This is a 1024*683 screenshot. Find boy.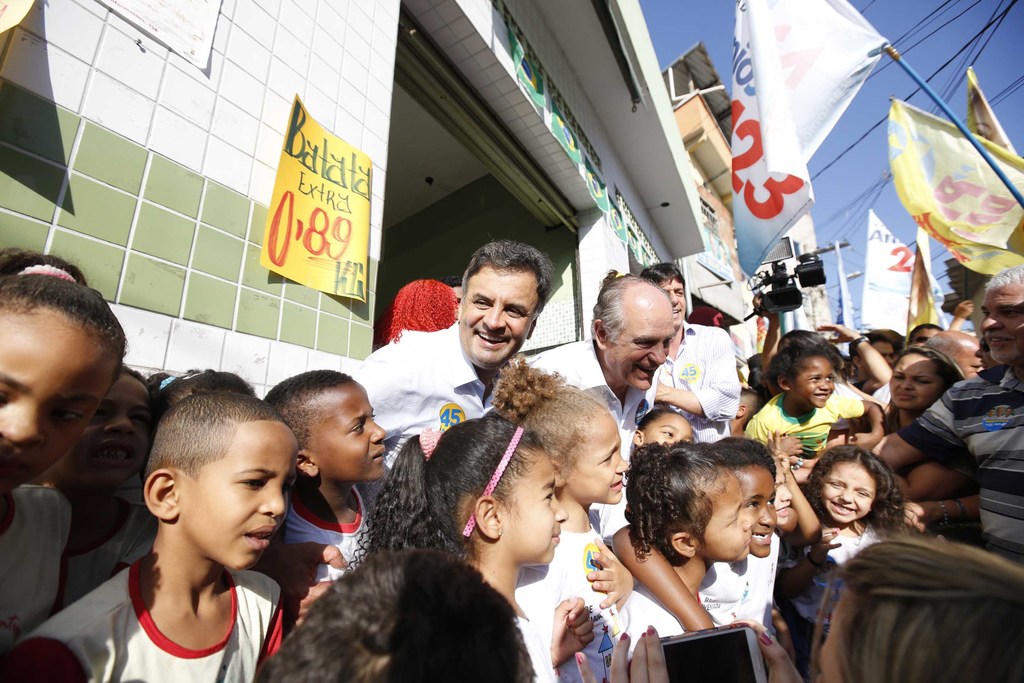
Bounding box: (left=639, top=262, right=744, bottom=442).
